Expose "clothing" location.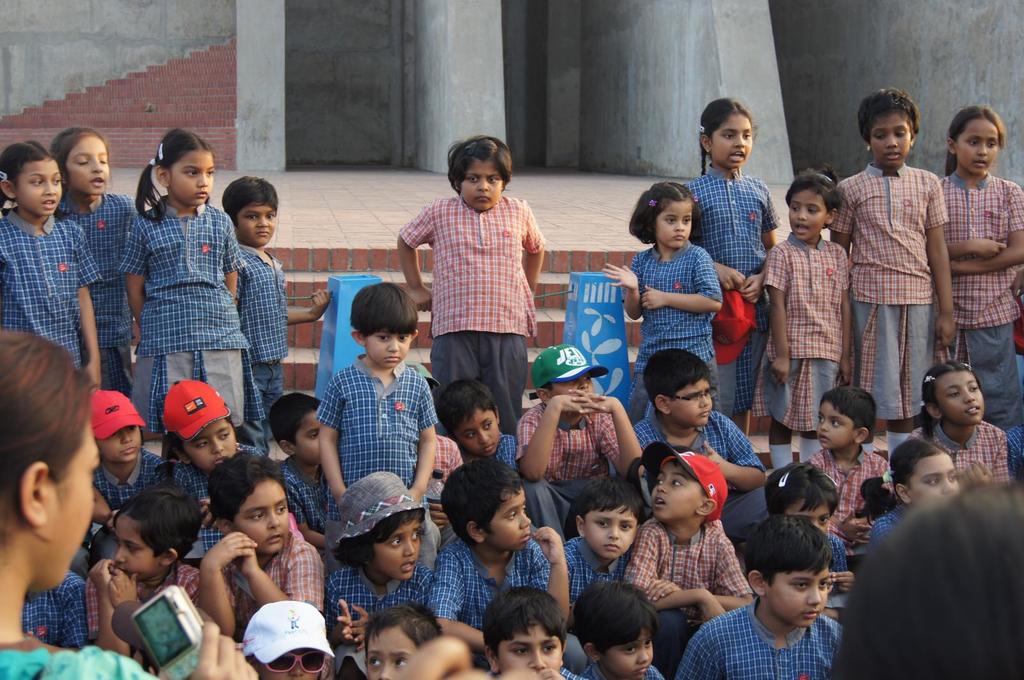
Exposed at detection(616, 239, 724, 429).
